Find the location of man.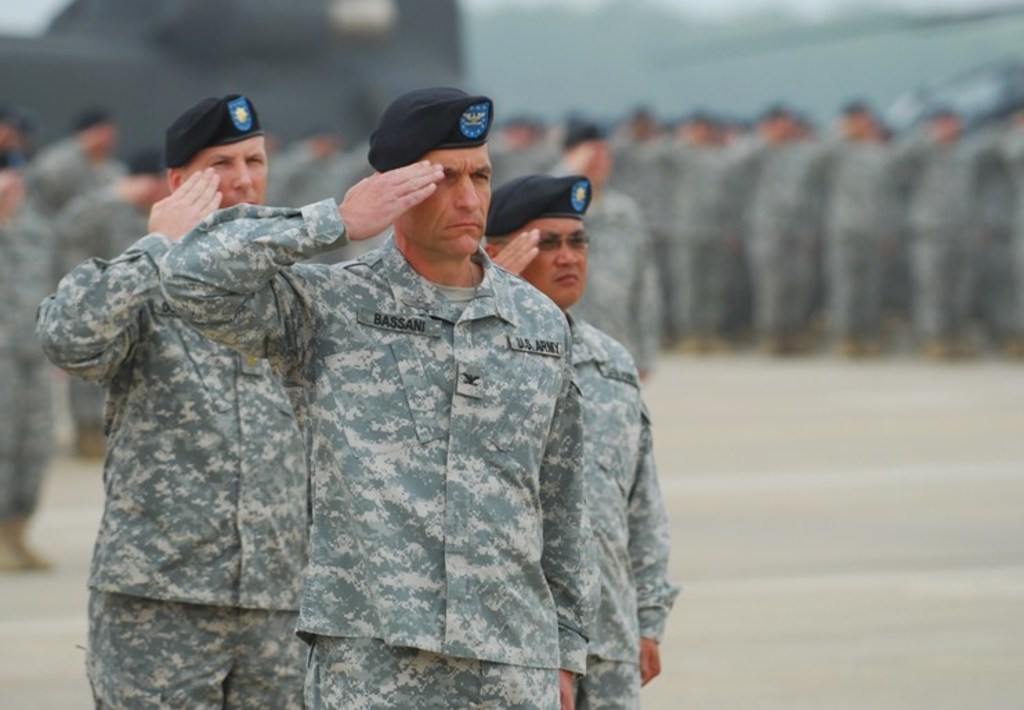
Location: select_region(32, 90, 308, 709).
